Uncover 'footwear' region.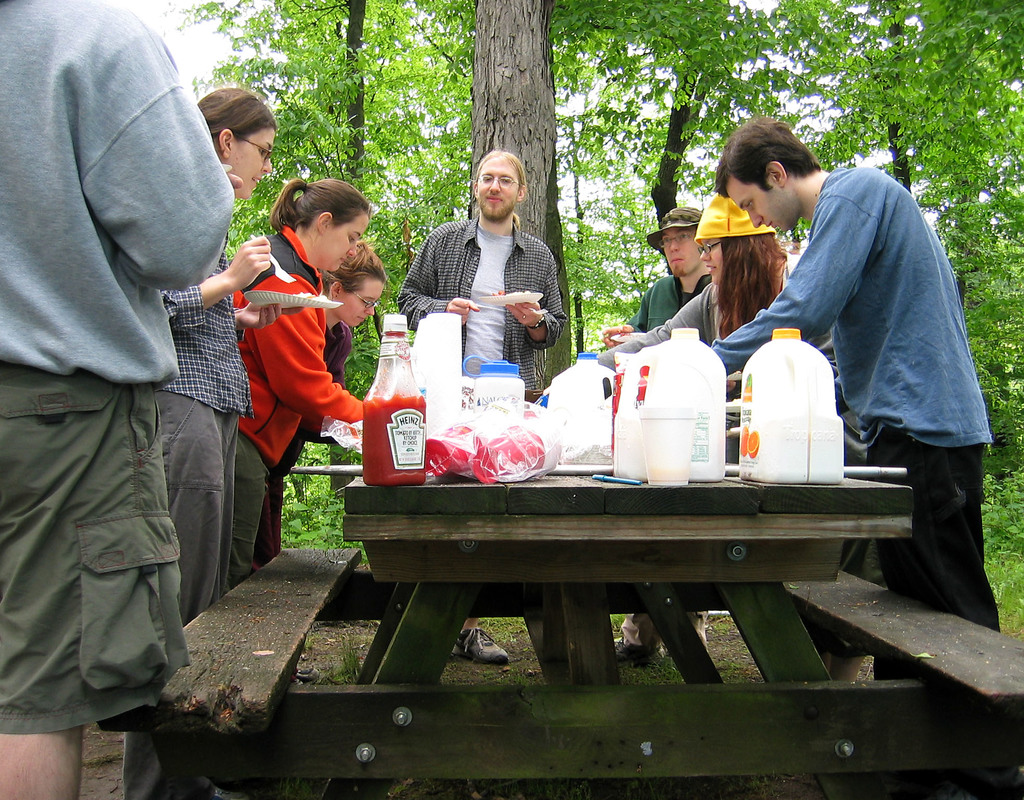
Uncovered: select_region(618, 636, 649, 667).
